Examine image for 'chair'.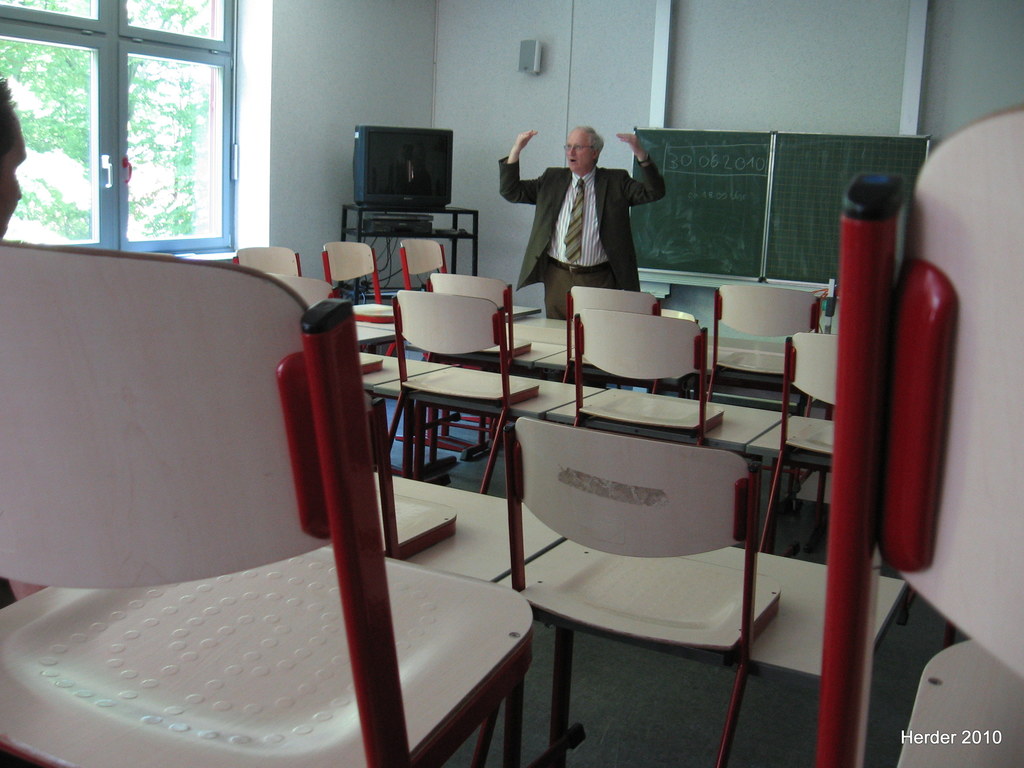
Examination result: [783, 327, 839, 538].
